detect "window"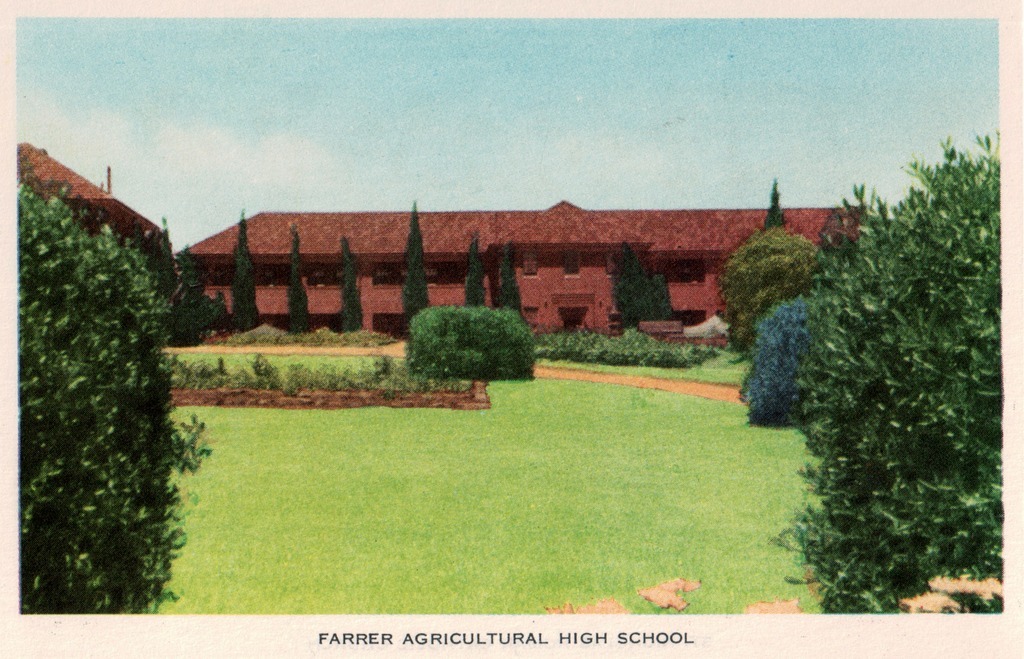
<region>565, 251, 577, 280</region>
